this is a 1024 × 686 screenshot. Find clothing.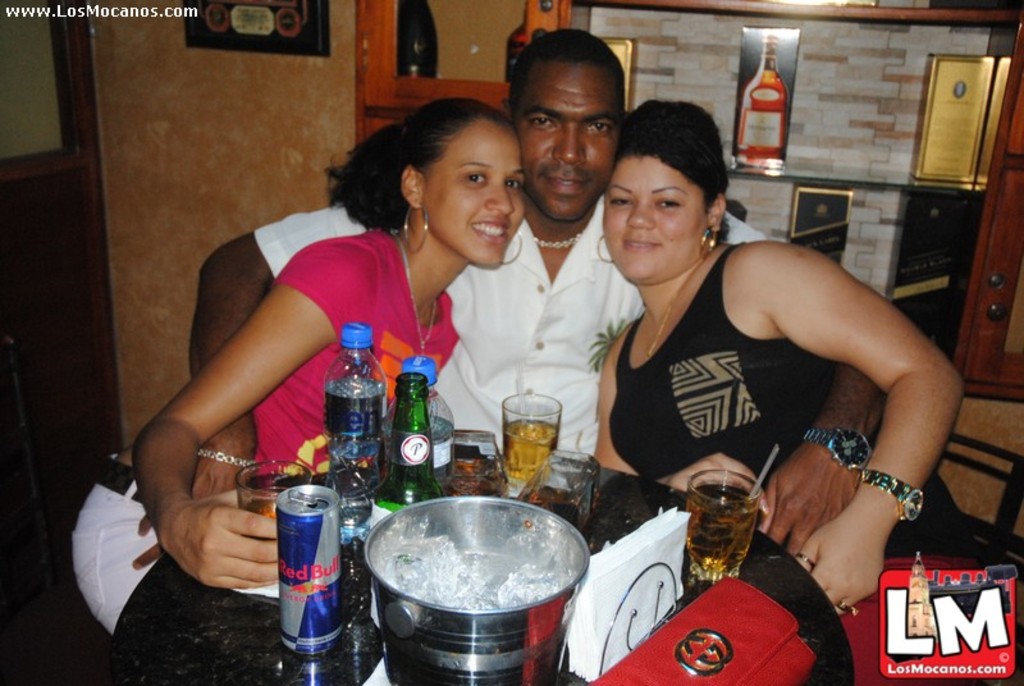
Bounding box: <box>250,202,790,456</box>.
